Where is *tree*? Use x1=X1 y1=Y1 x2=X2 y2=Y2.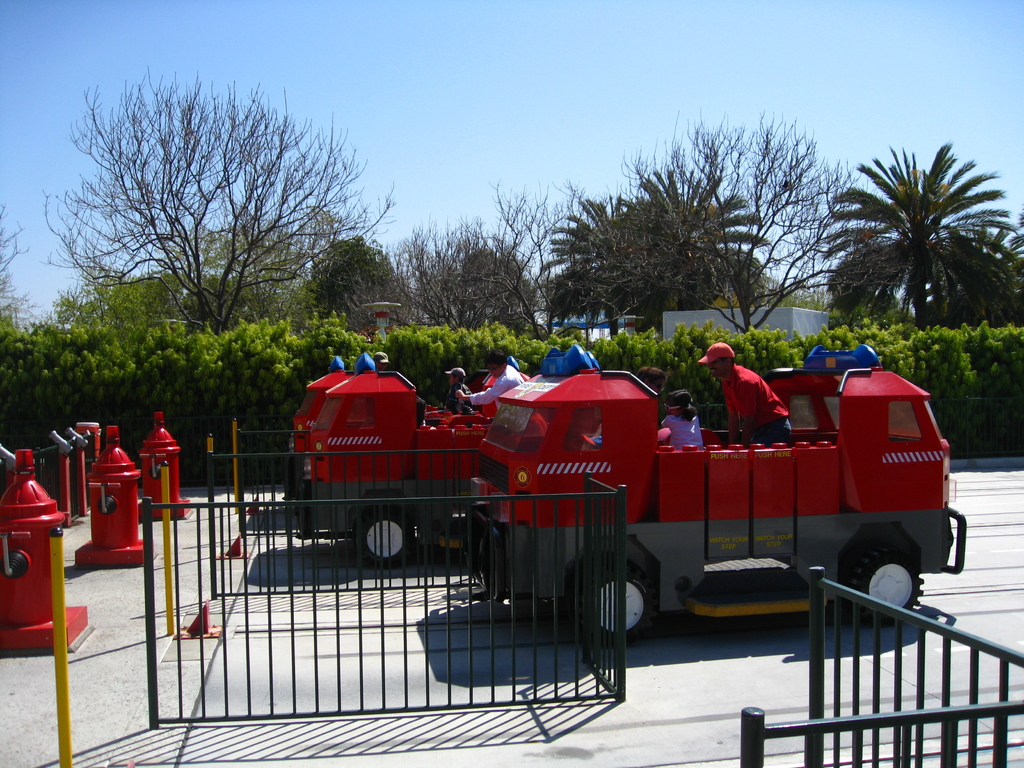
x1=42 y1=77 x2=390 y2=422.
